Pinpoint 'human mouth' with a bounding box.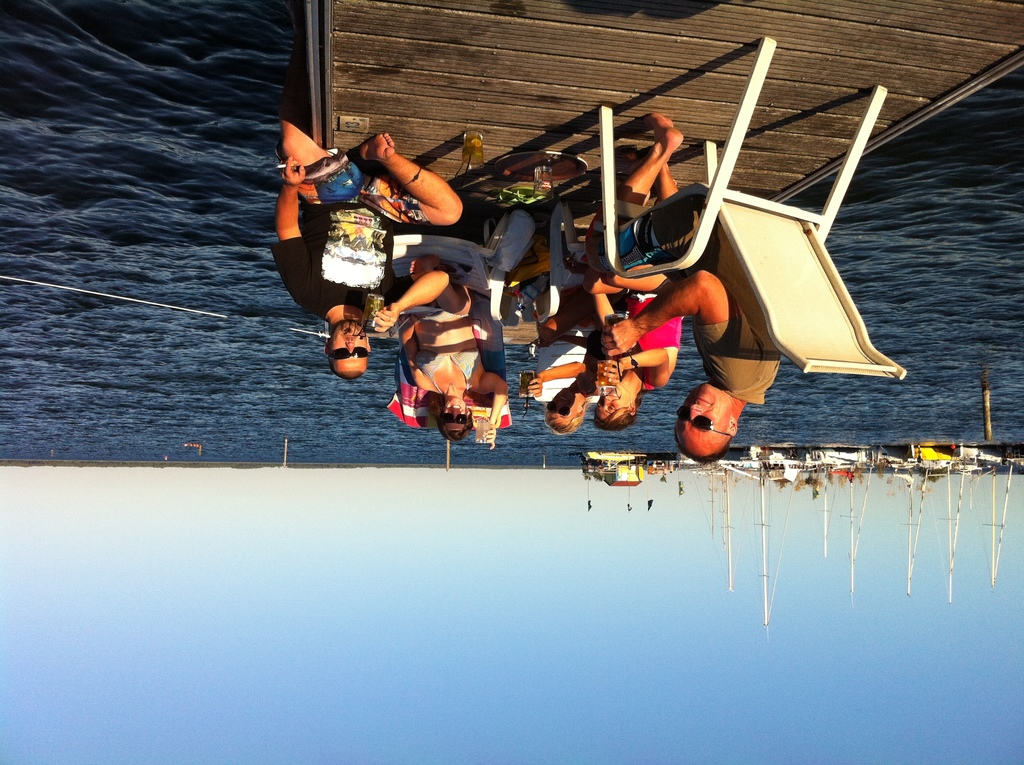
crop(451, 403, 462, 408).
